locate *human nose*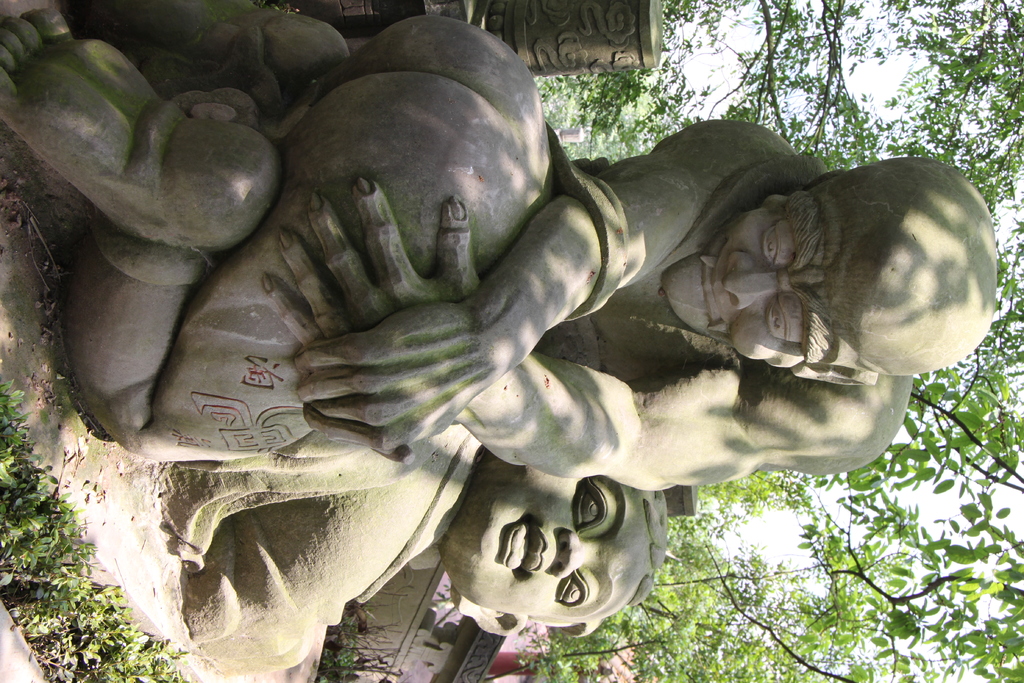
553 528 595 579
